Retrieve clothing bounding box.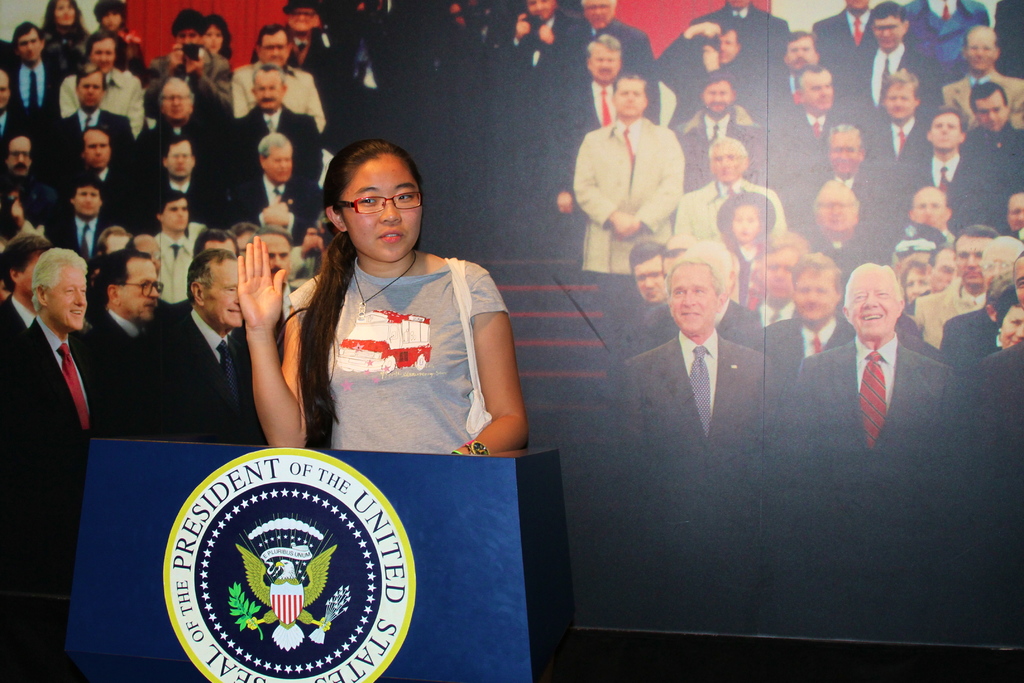
Bounding box: <region>227, 97, 326, 187</region>.
